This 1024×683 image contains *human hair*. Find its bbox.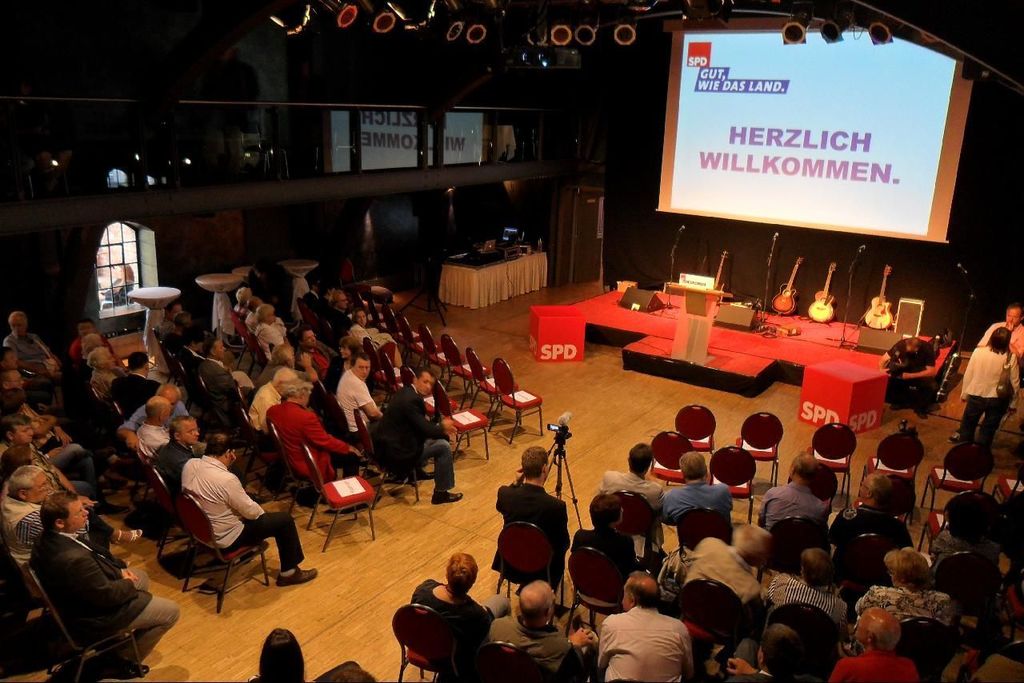
left=624, top=571, right=662, bottom=610.
